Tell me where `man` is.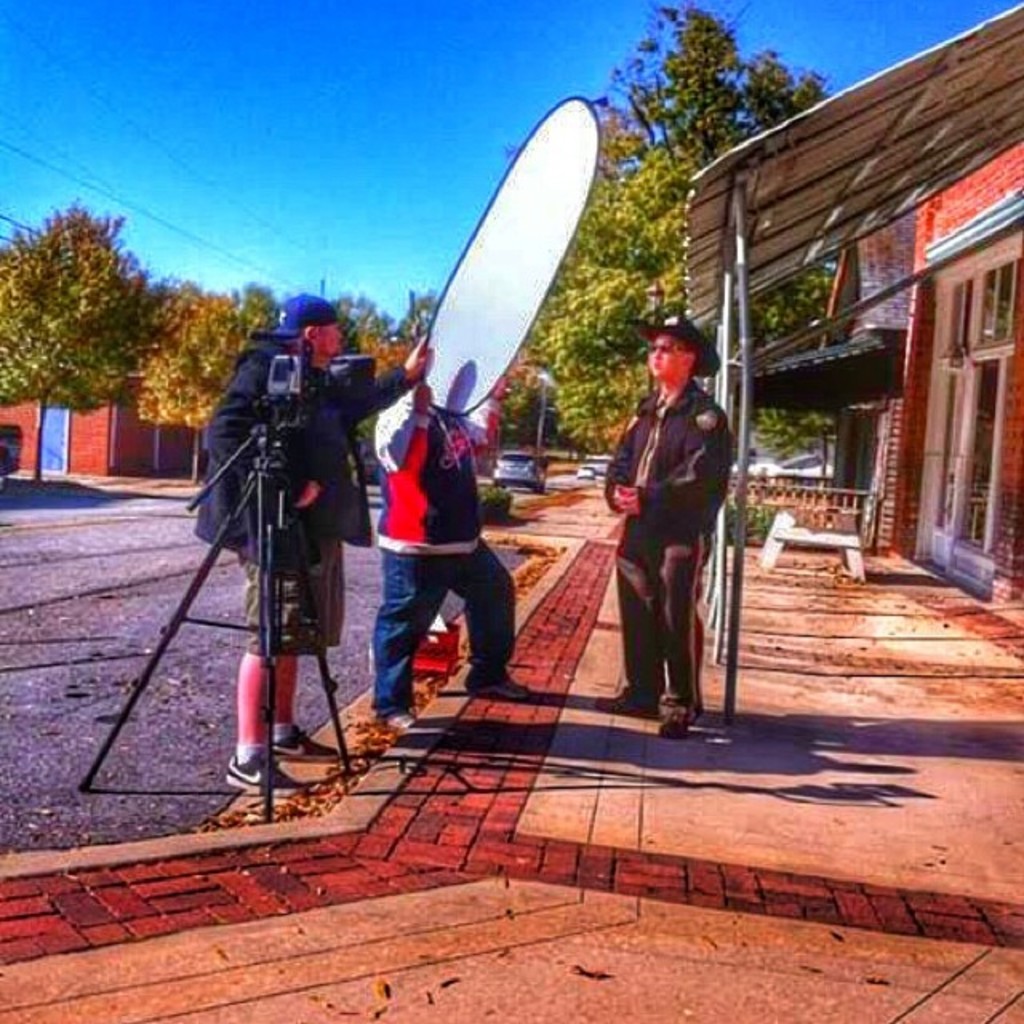
`man` is at <region>589, 315, 722, 728</region>.
